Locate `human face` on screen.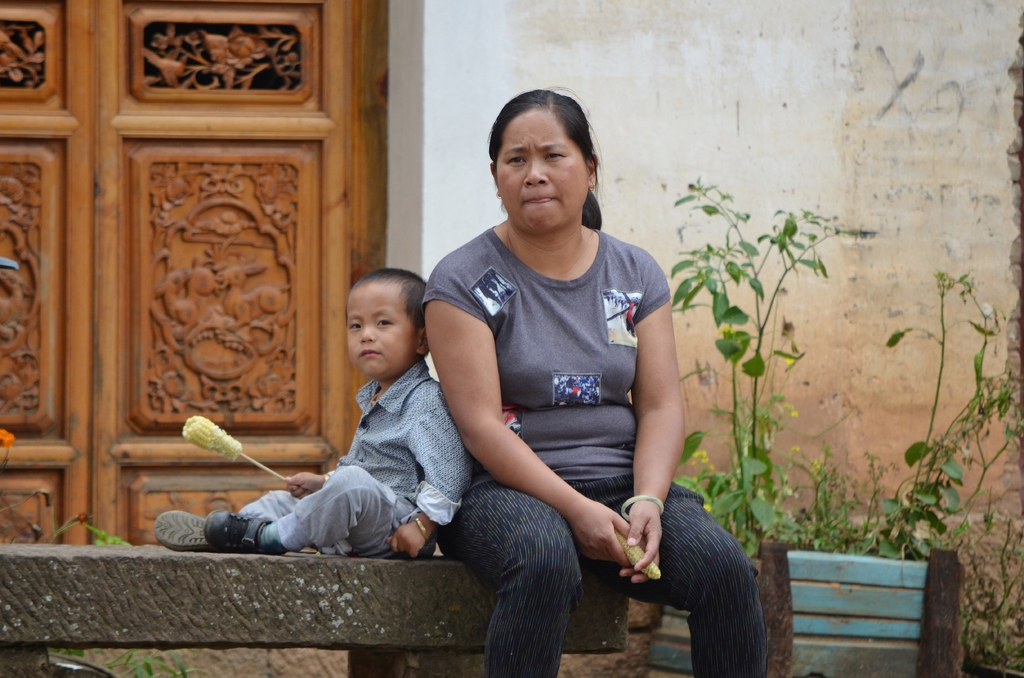
On screen at [346, 285, 414, 376].
